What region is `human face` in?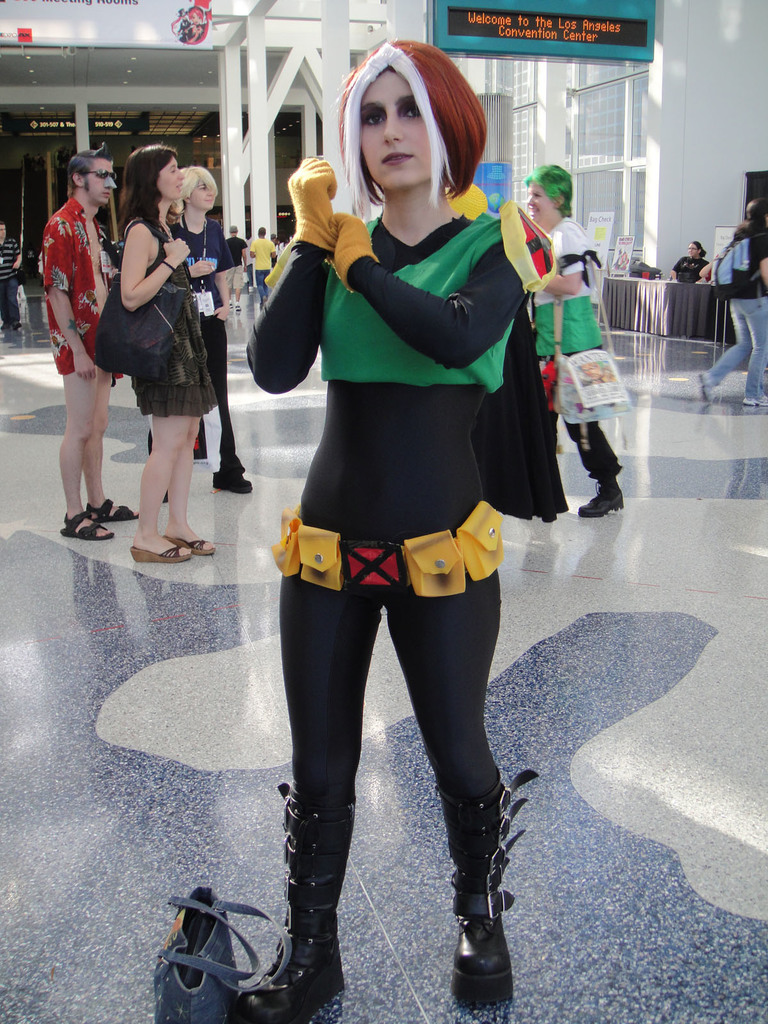
[x1=191, y1=180, x2=217, y2=210].
